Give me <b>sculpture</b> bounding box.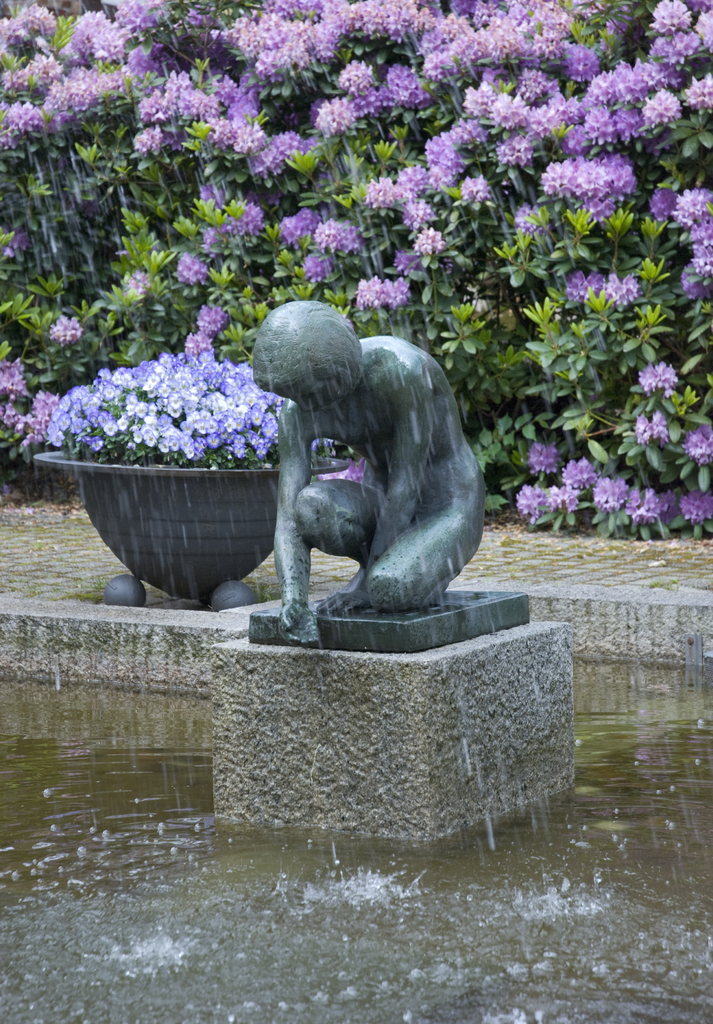
detection(252, 301, 489, 644).
